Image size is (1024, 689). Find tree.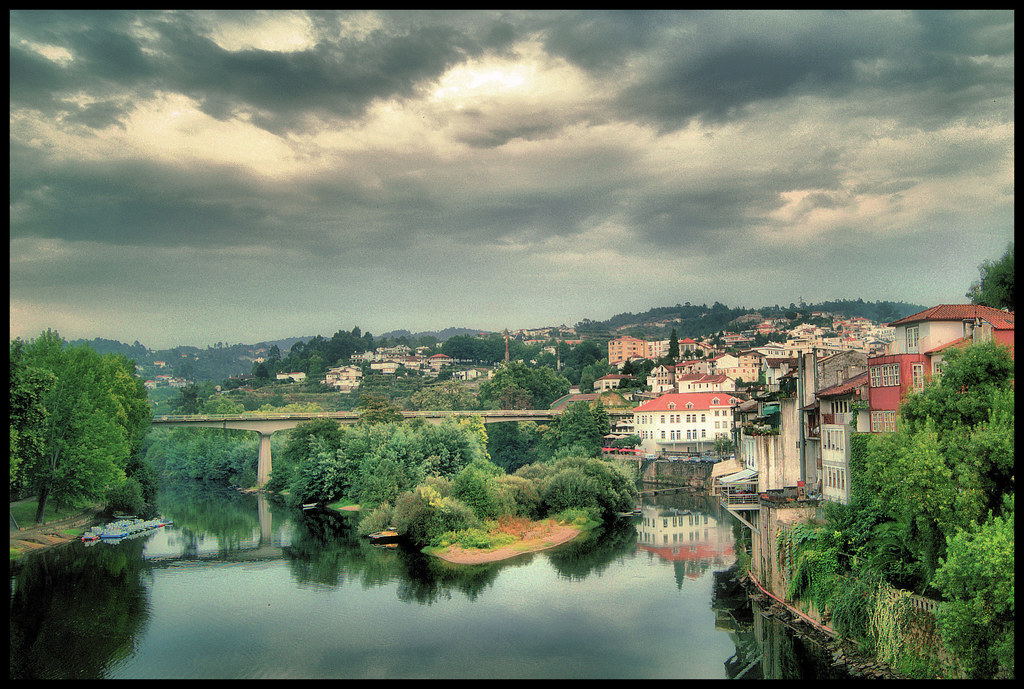
[582, 376, 600, 392].
